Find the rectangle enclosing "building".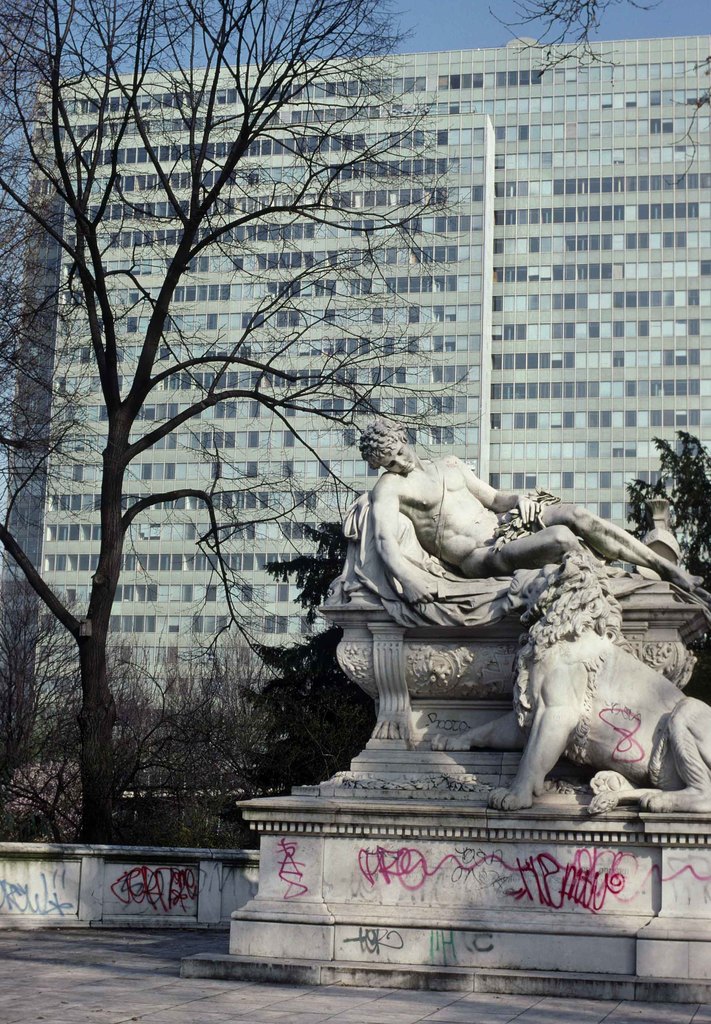
BBox(0, 36, 710, 795).
